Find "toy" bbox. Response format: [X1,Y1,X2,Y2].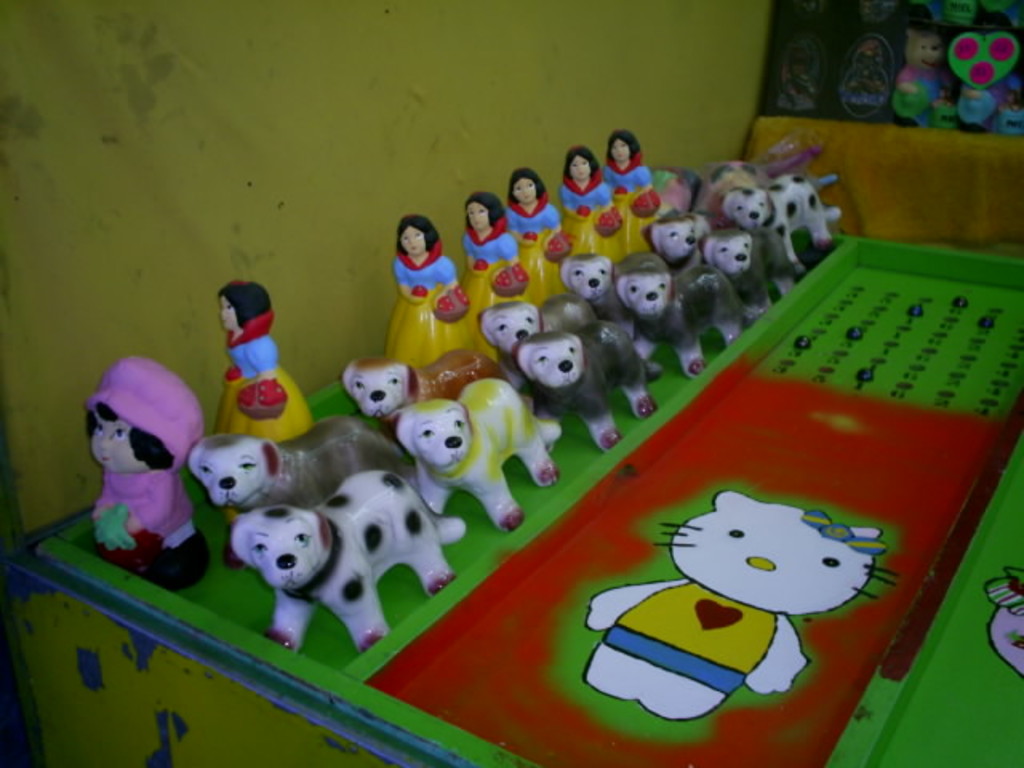
[981,568,1022,694].
